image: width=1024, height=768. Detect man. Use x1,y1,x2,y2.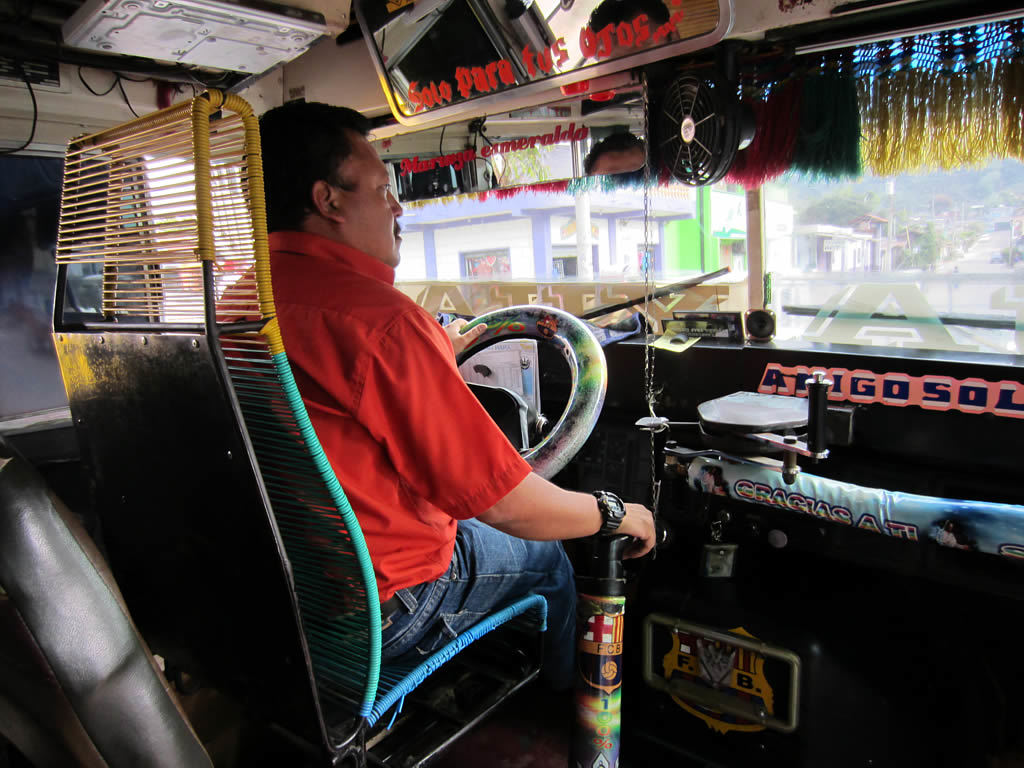
239,125,588,737.
